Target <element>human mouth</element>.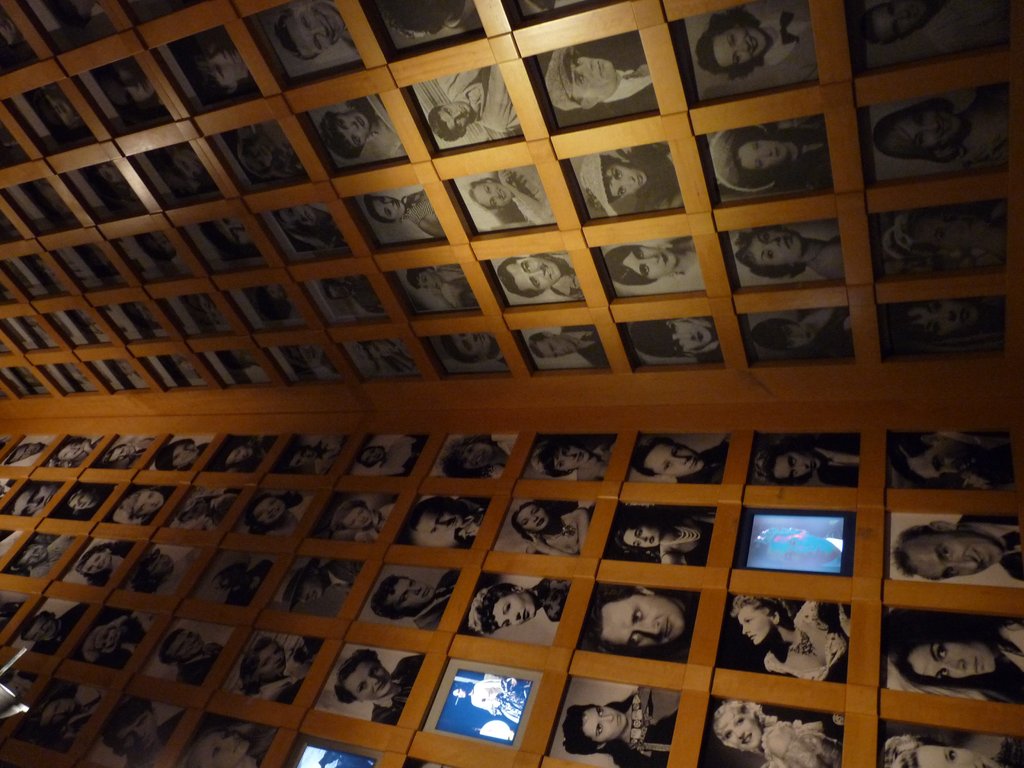
Target region: (left=746, top=634, right=756, bottom=644).
